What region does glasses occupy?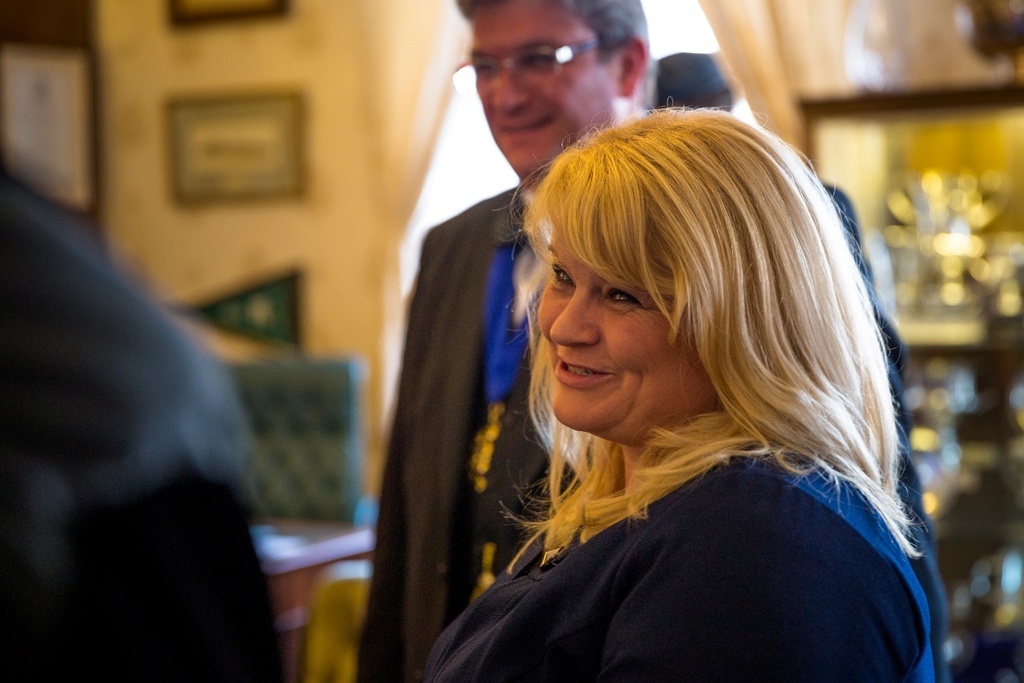
bbox(446, 31, 634, 96).
